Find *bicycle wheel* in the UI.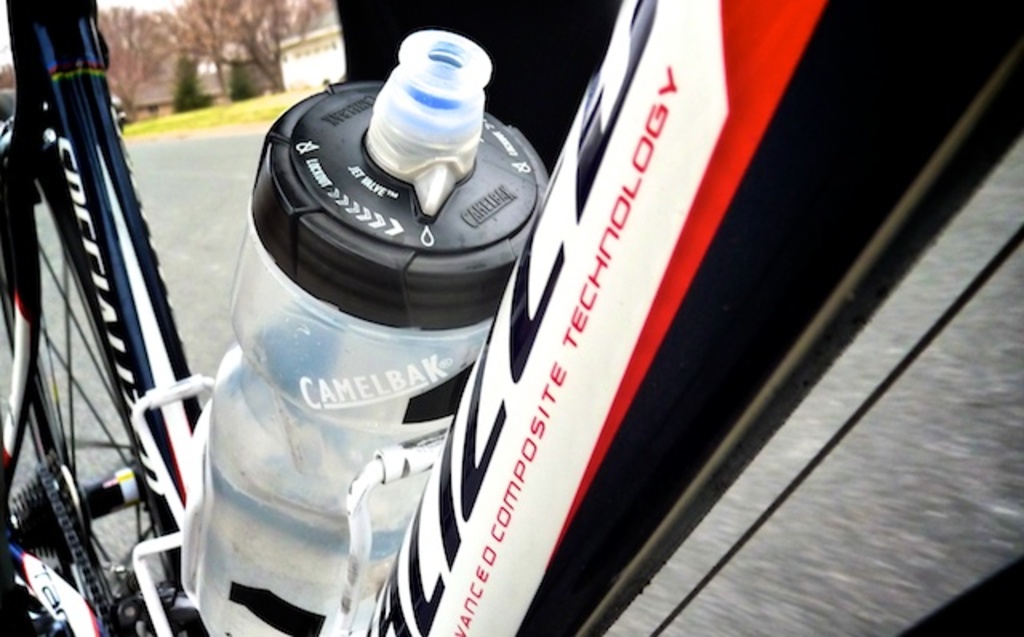
UI element at detection(0, 86, 182, 635).
